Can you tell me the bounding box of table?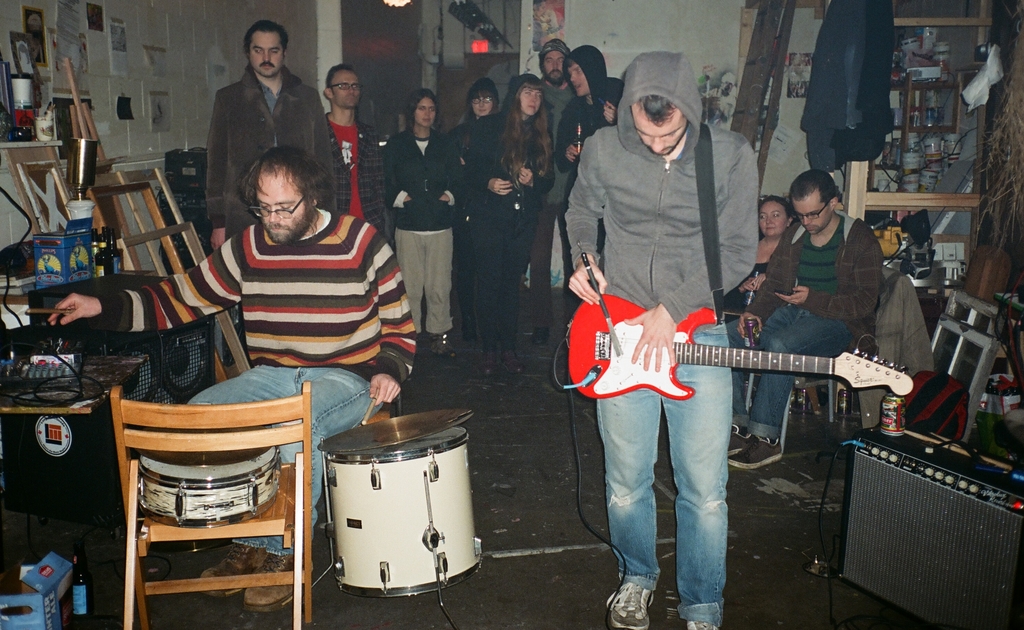
left=0, top=213, right=198, bottom=590.
